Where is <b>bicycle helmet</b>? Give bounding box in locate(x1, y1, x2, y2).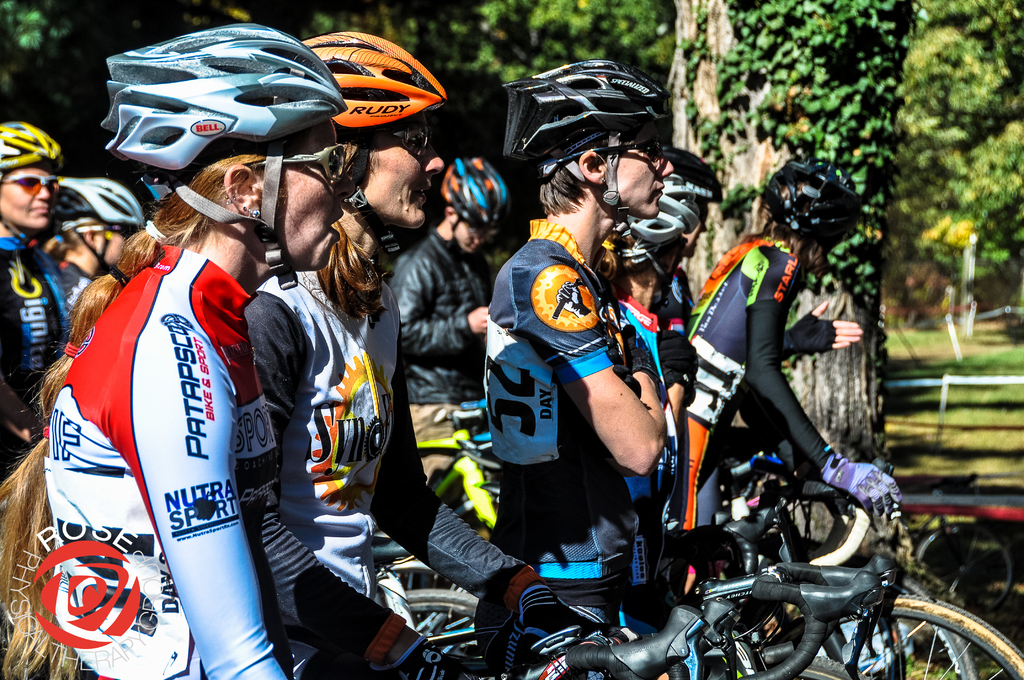
locate(665, 147, 721, 216).
